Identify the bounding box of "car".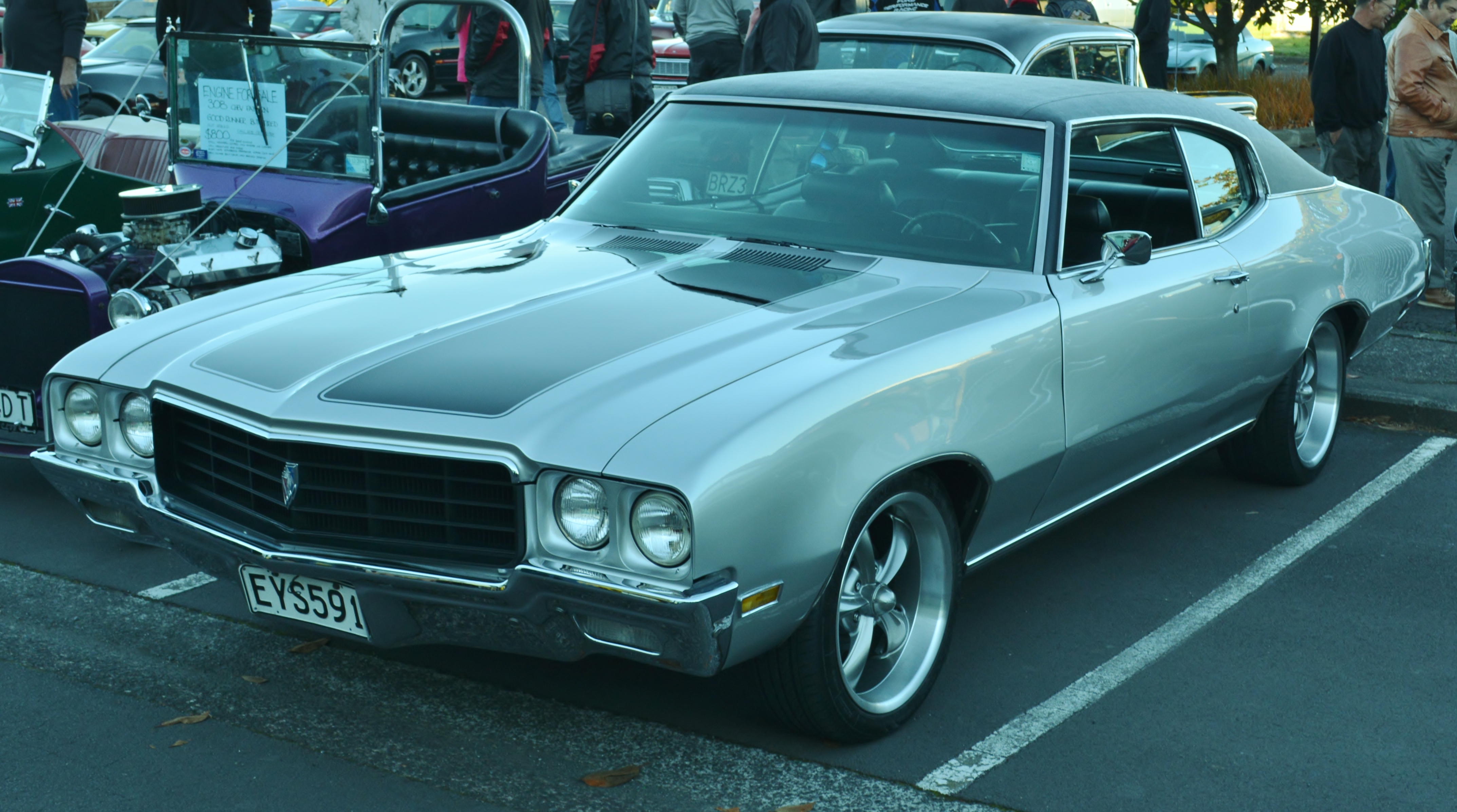
[274,2,428,42].
